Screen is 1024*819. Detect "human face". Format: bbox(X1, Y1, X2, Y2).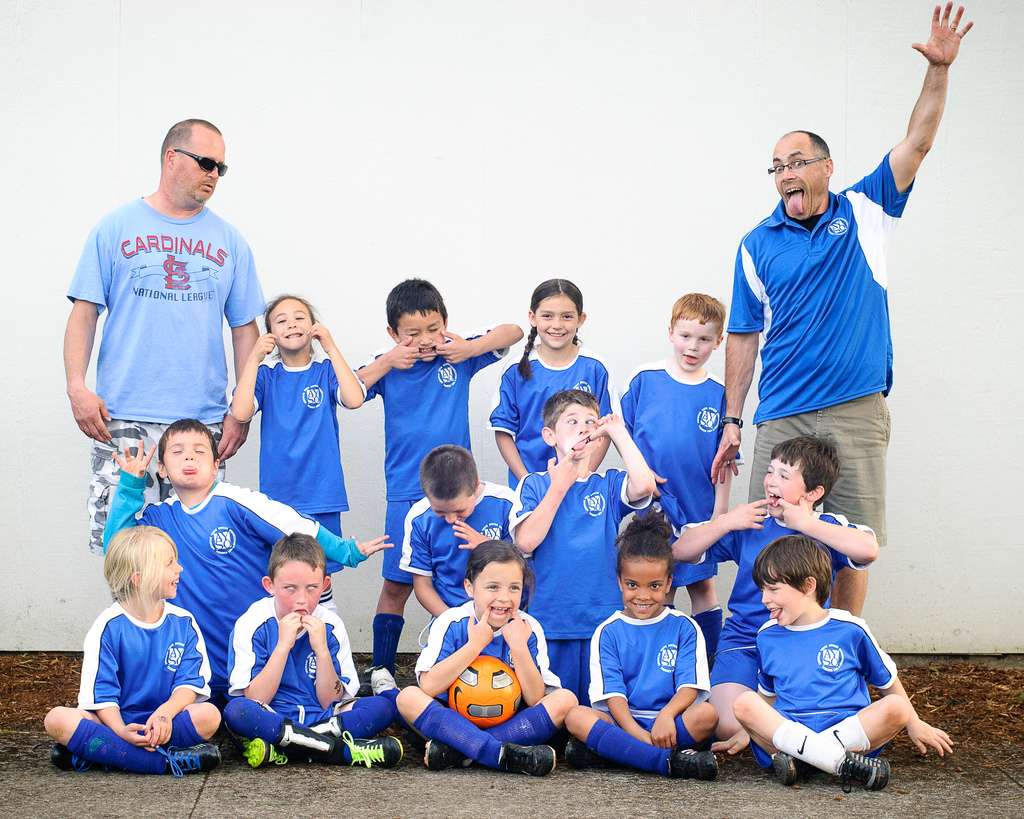
bbox(156, 546, 184, 597).
